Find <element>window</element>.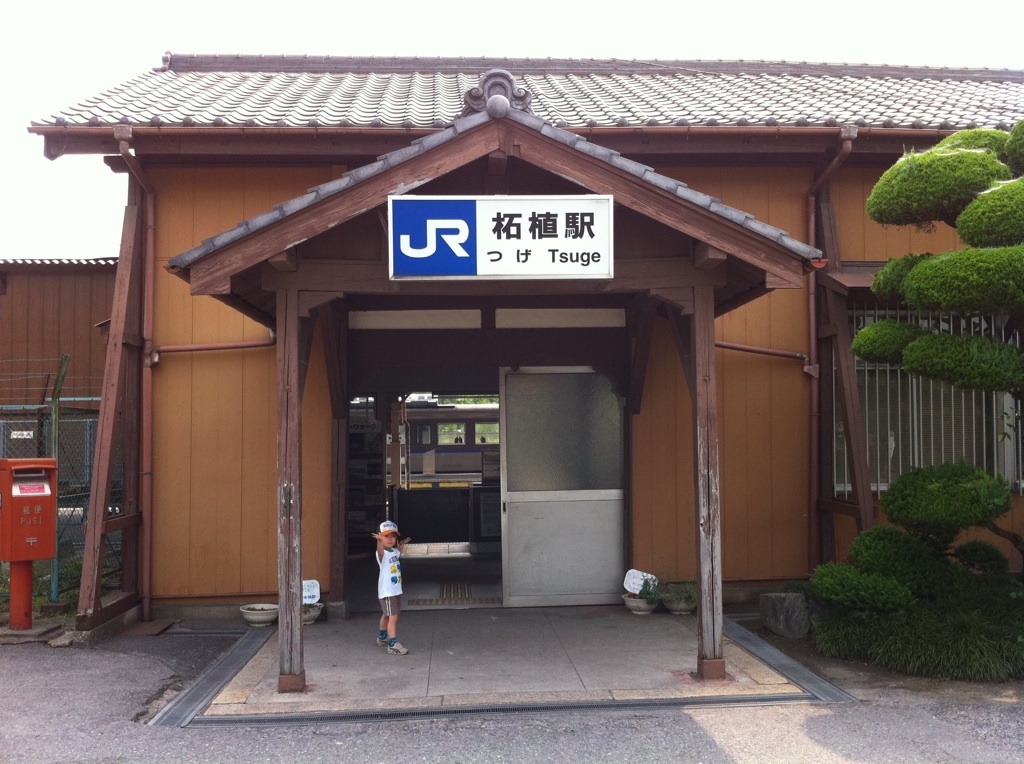
Rect(503, 373, 629, 490).
